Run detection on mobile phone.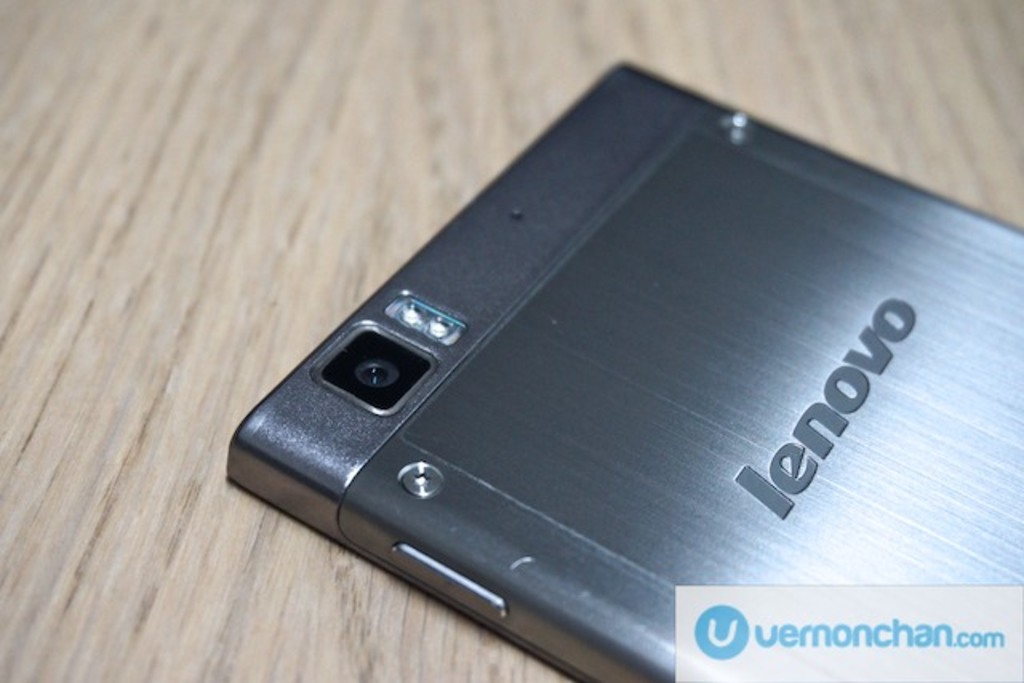
Result: rect(224, 59, 1022, 681).
